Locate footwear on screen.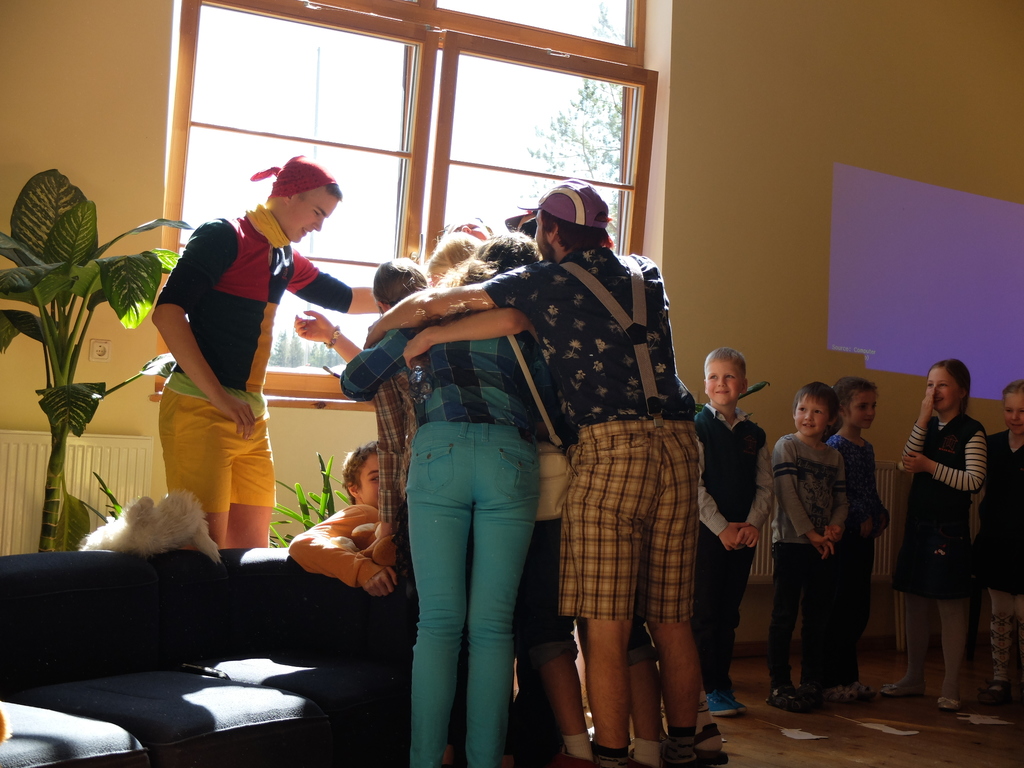
On screen at left=826, top=685, right=858, bottom=703.
